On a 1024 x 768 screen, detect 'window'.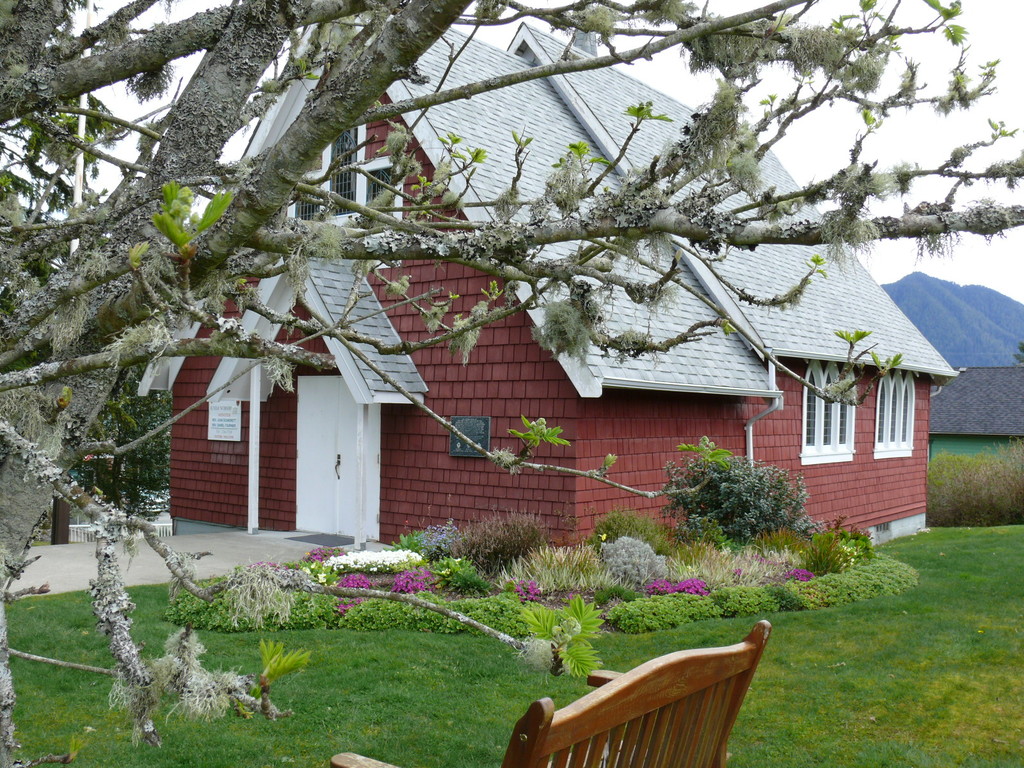
<region>802, 360, 856, 465</region>.
